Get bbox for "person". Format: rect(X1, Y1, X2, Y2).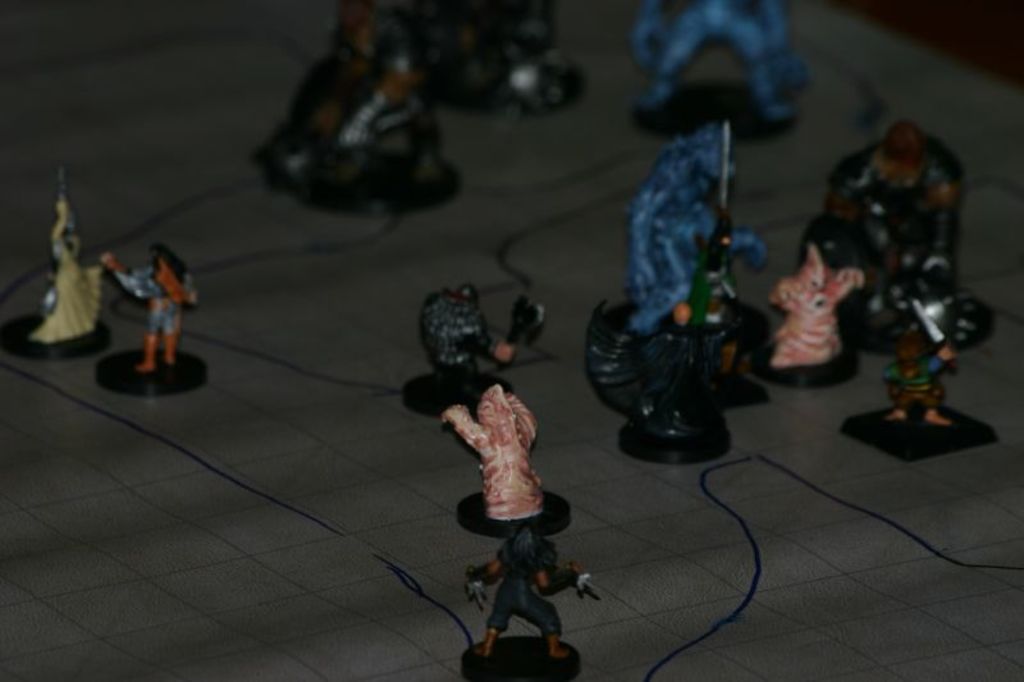
rect(882, 333, 956, 422).
